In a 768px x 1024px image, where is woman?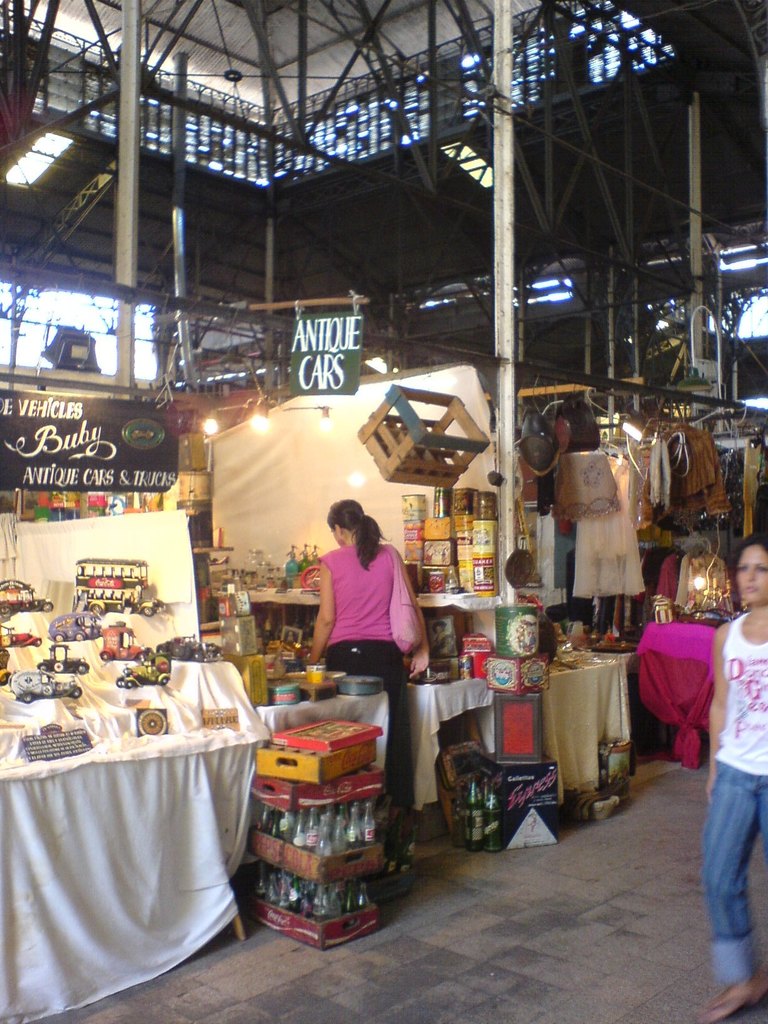
region(307, 493, 440, 860).
